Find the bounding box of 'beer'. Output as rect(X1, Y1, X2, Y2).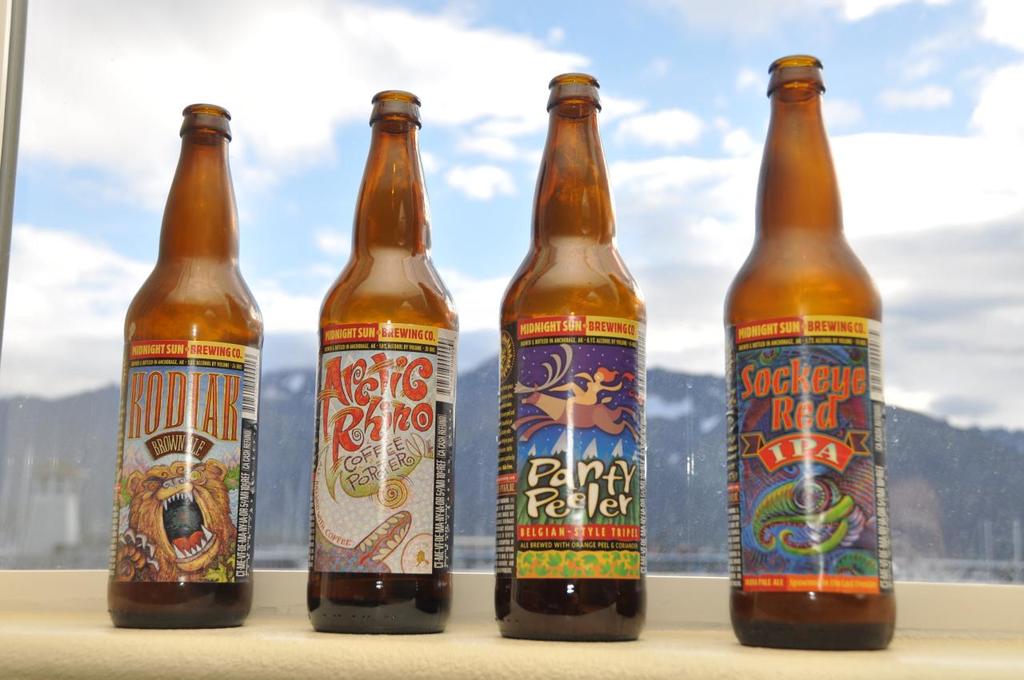
rect(728, 54, 893, 658).
